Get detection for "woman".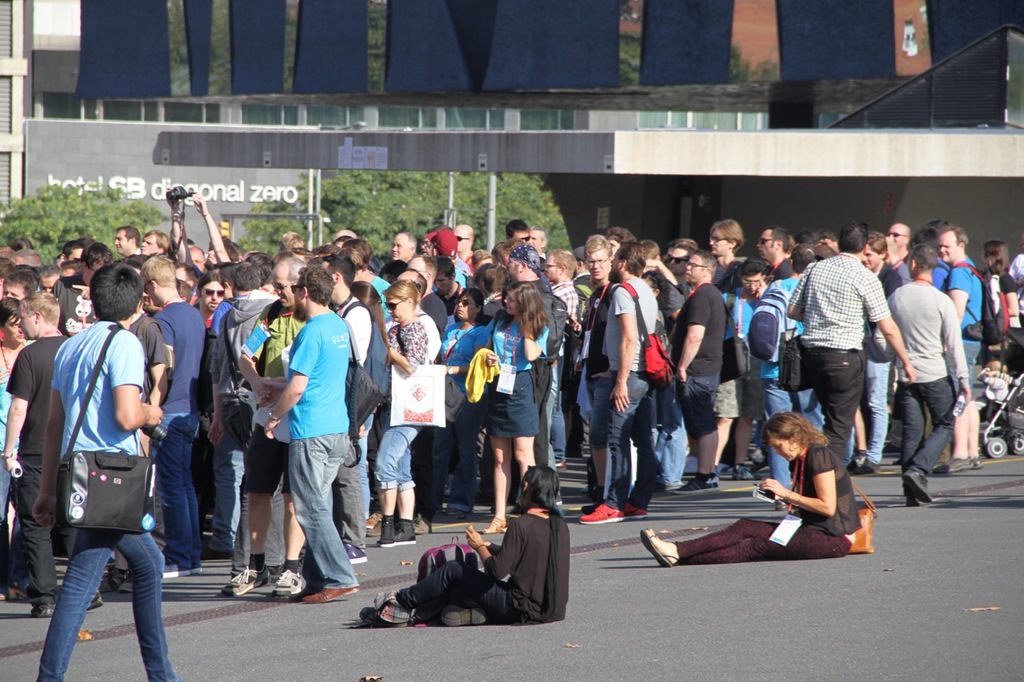
Detection: rect(436, 286, 493, 518).
